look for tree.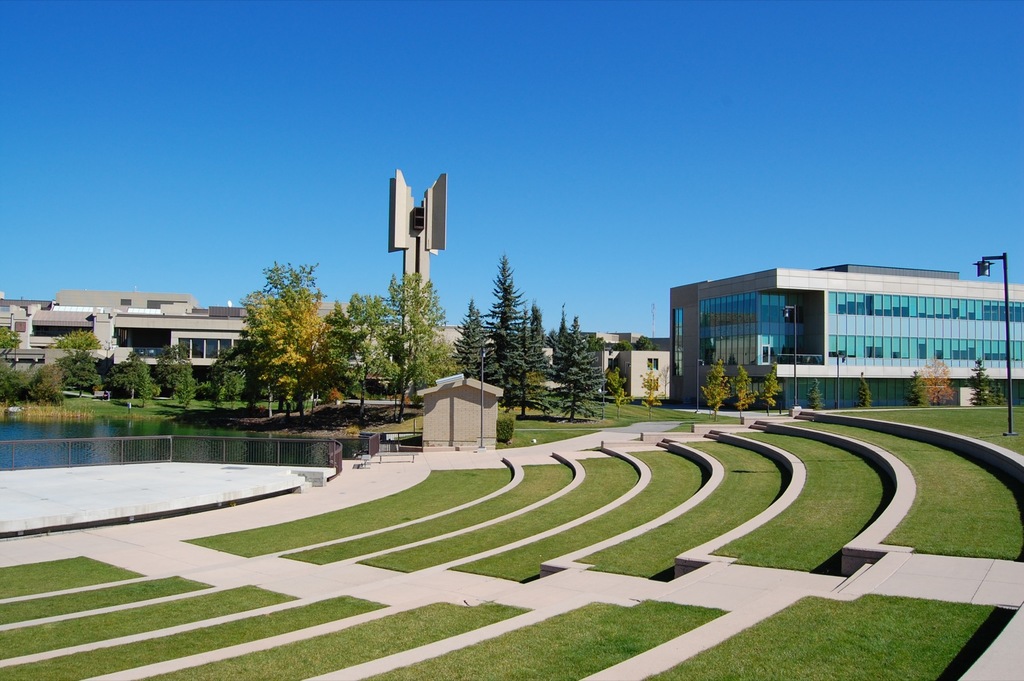
Found: x1=962 y1=358 x2=1003 y2=412.
